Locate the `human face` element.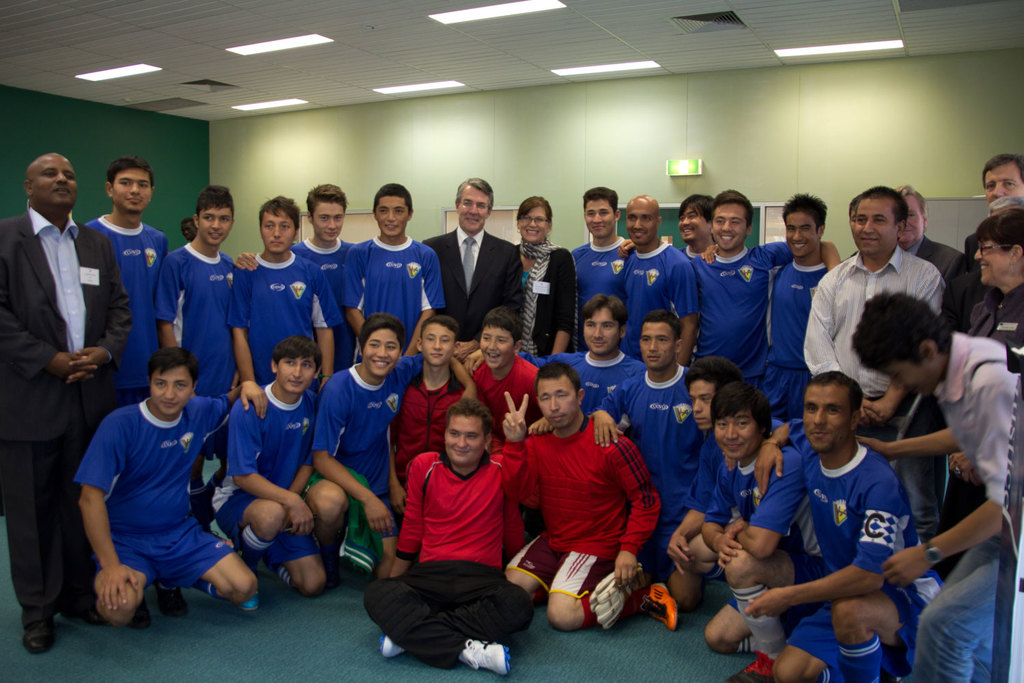
Element bbox: 276/352/315/393.
